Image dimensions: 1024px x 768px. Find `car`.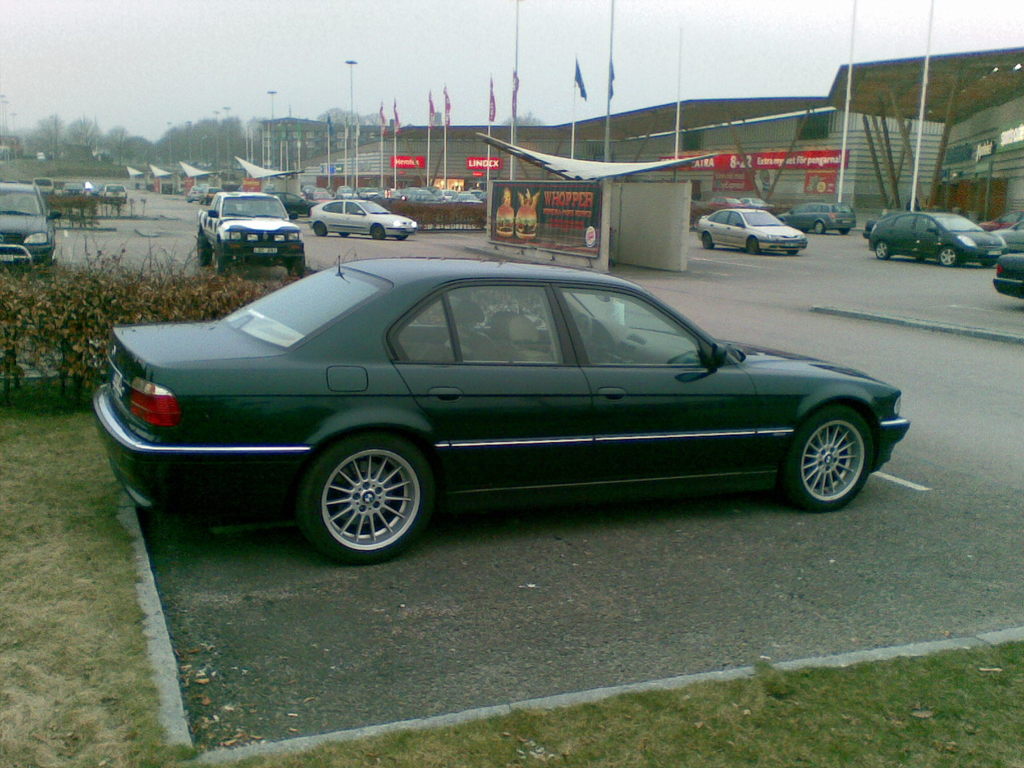
region(188, 184, 204, 204).
